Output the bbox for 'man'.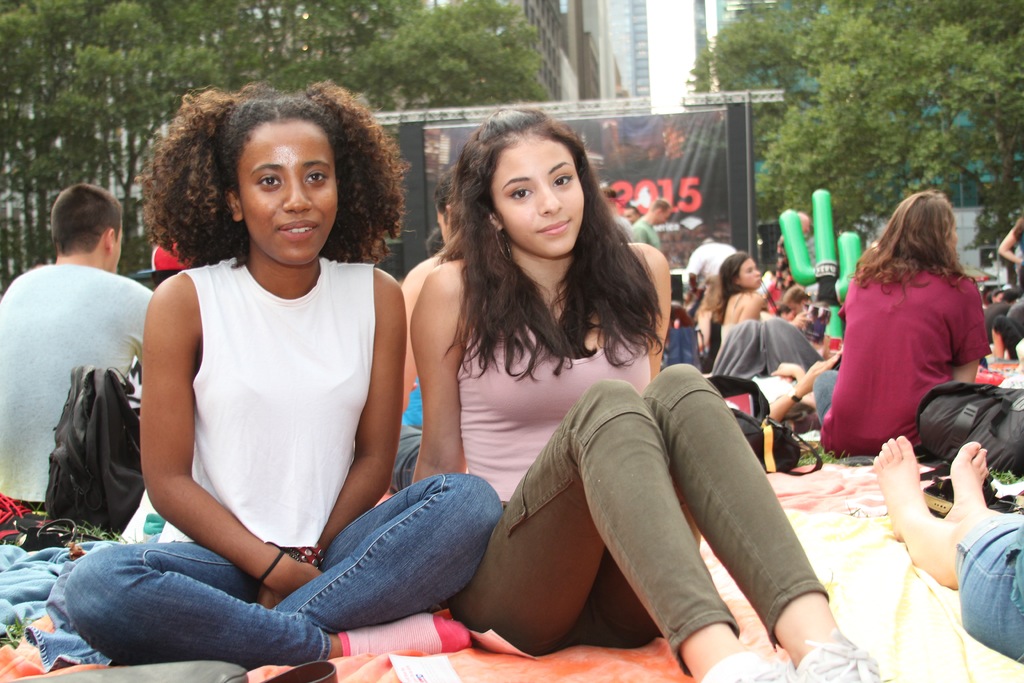
<region>1011, 294, 1023, 359</region>.
